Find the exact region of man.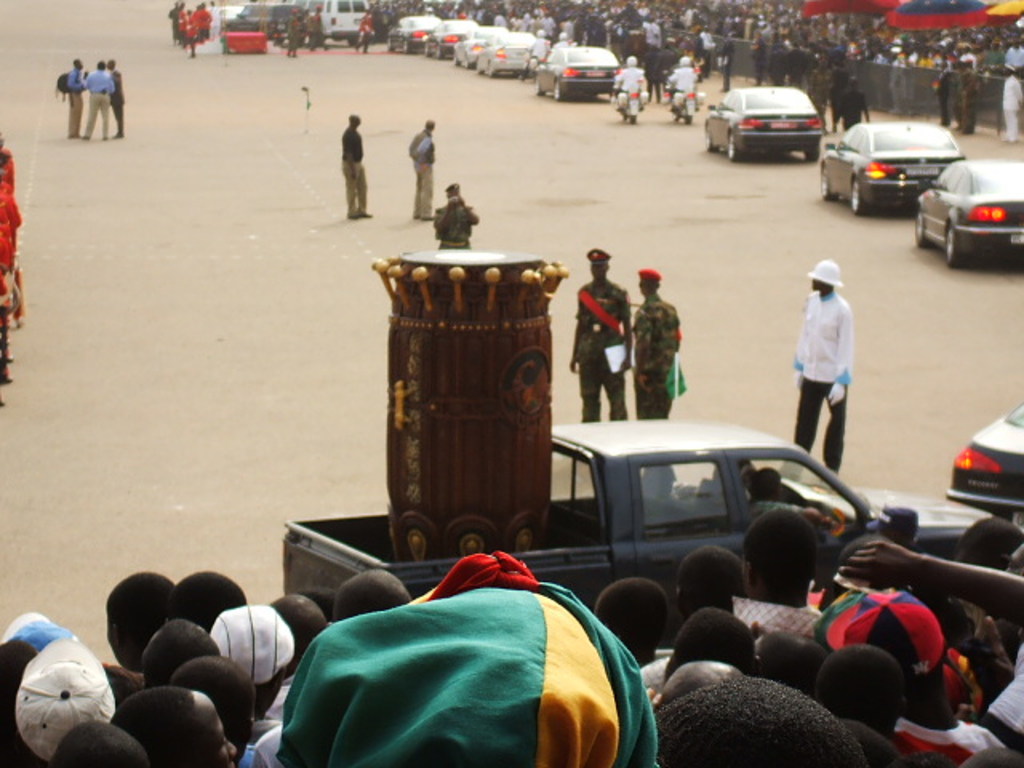
Exact region: 1003, 66, 1019, 141.
